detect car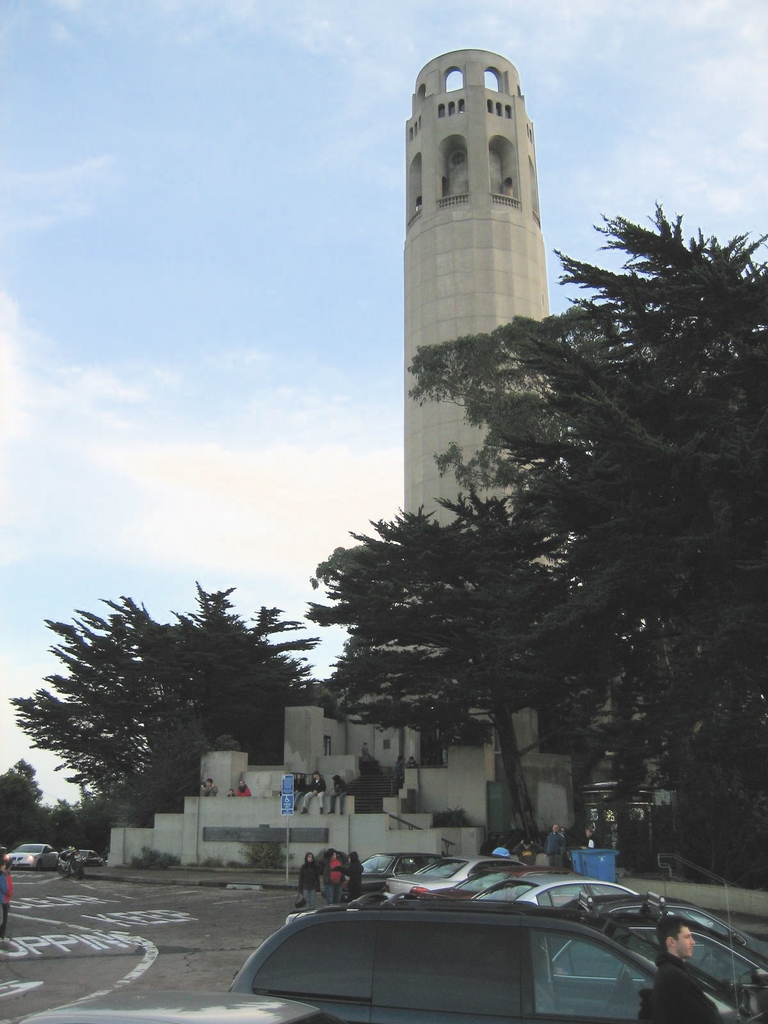
box(0, 839, 59, 870)
